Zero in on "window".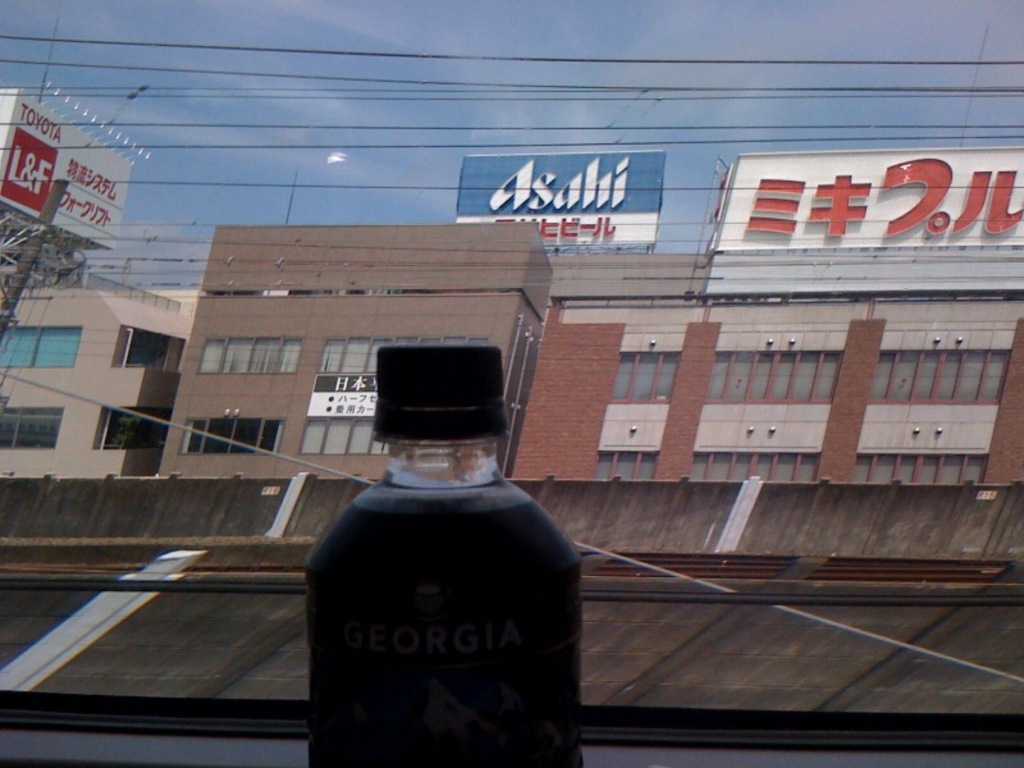
Zeroed in: BBox(590, 447, 652, 480).
